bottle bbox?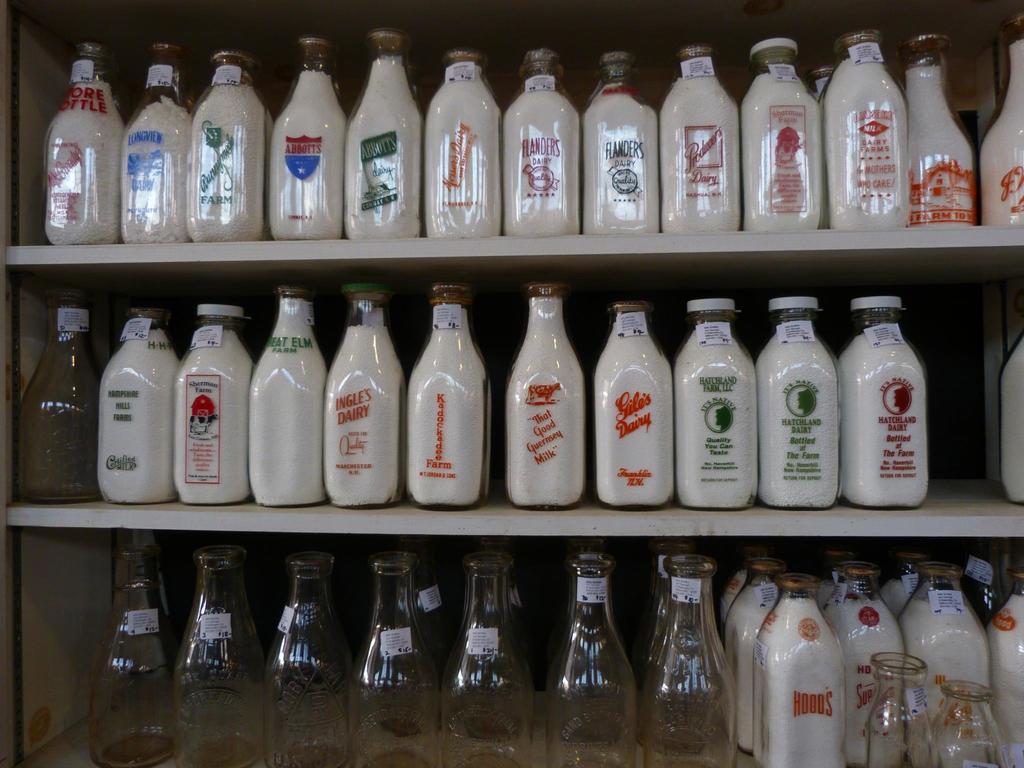
184,45,271,243
